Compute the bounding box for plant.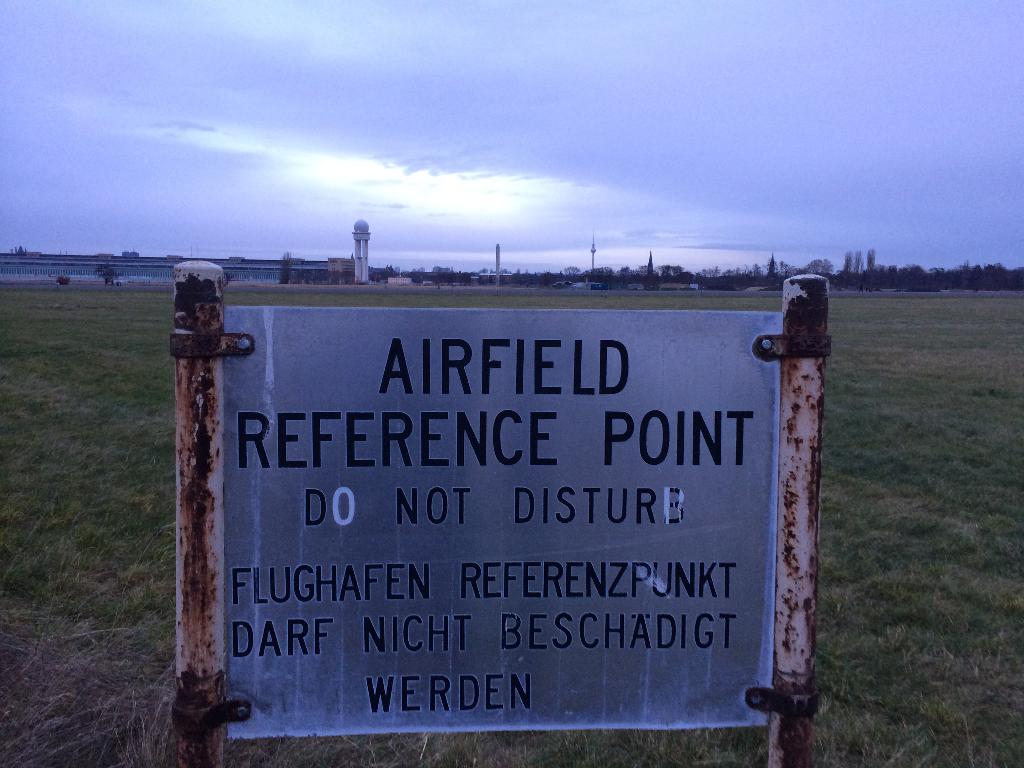
l=56, t=275, r=68, b=284.
